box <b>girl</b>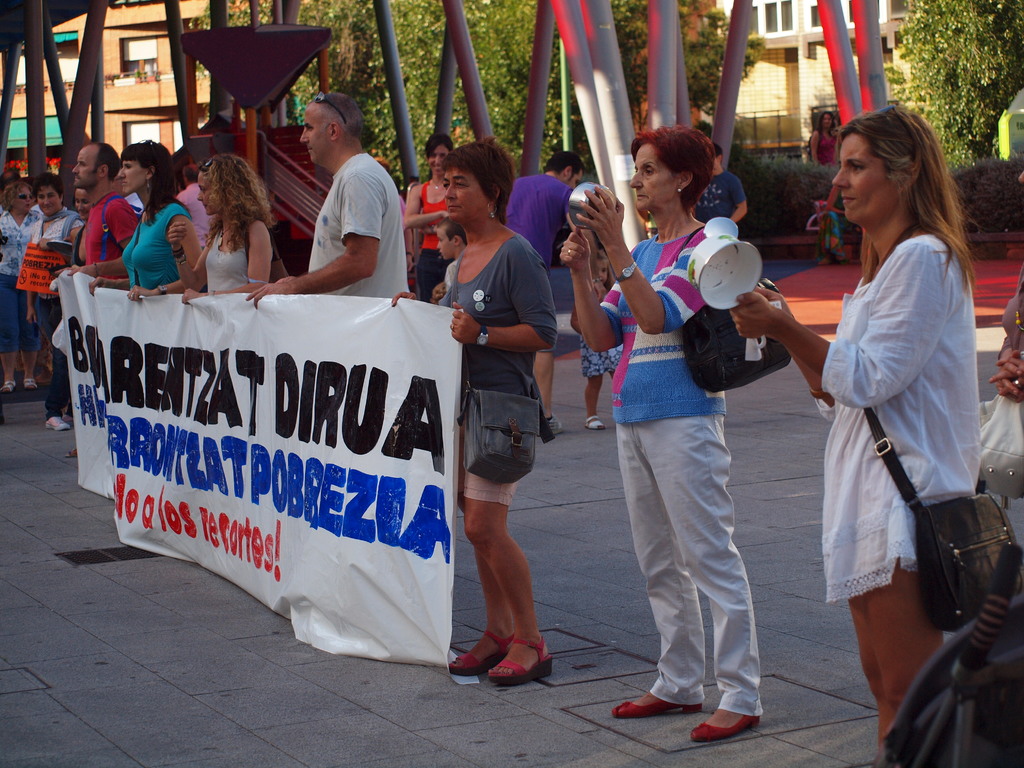
87/134/201/298
